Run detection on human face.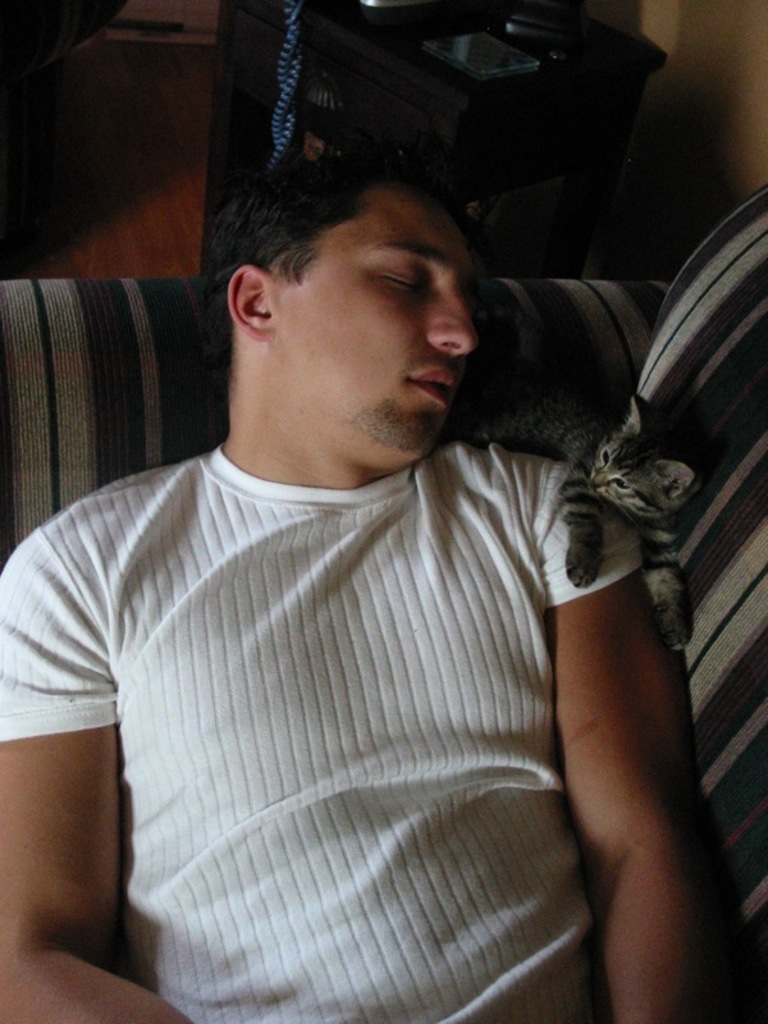
Result: 278:196:472:462.
